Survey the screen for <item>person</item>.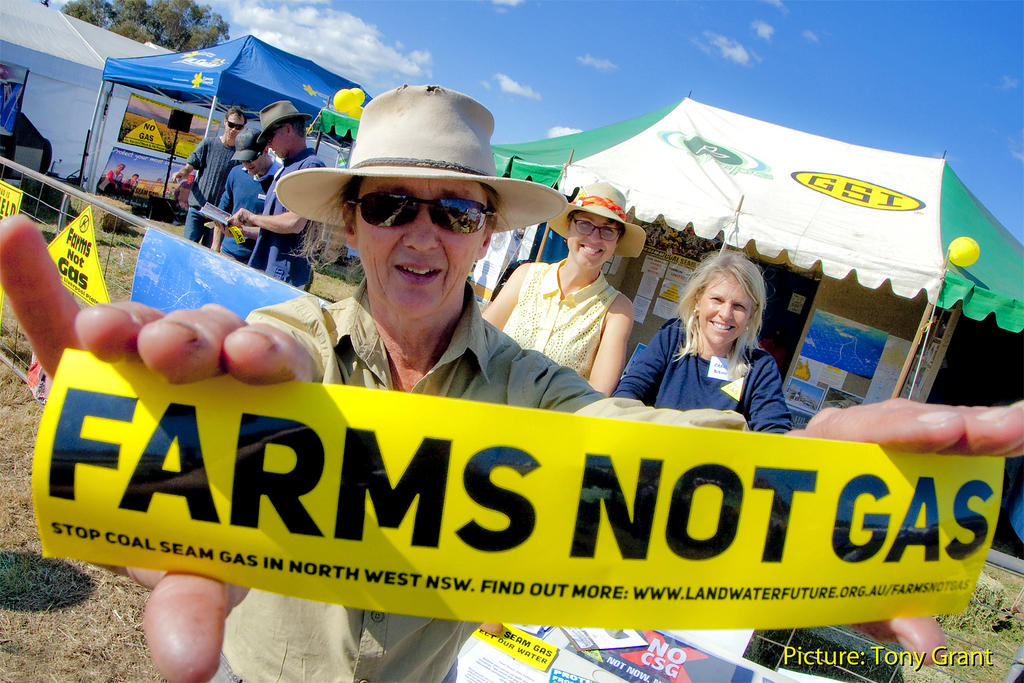
Survey found: [x1=484, y1=180, x2=643, y2=400].
